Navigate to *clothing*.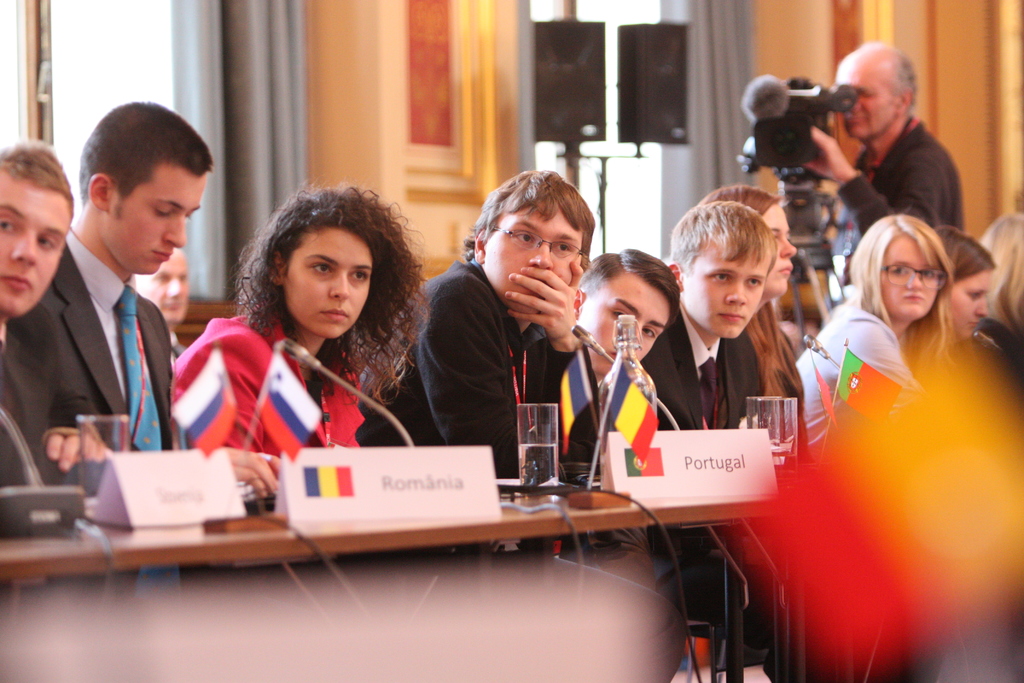
Navigation target: x1=175, y1=303, x2=366, y2=477.
